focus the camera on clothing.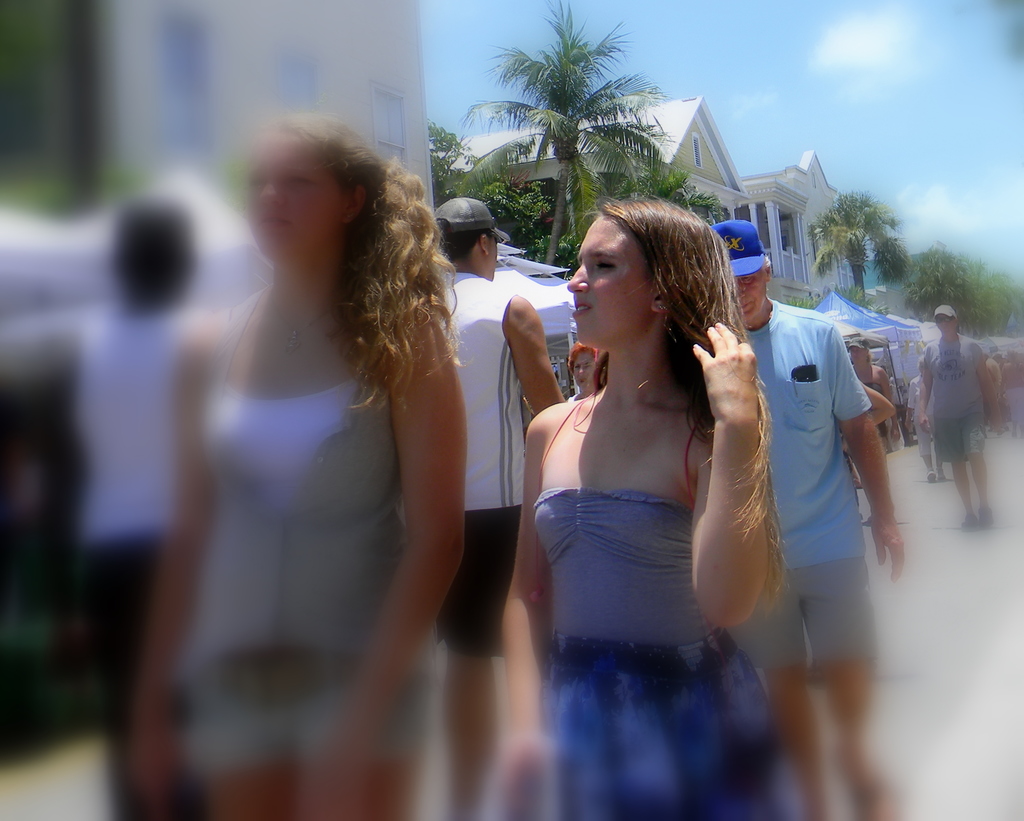
Focus region: [x1=199, y1=299, x2=444, y2=765].
